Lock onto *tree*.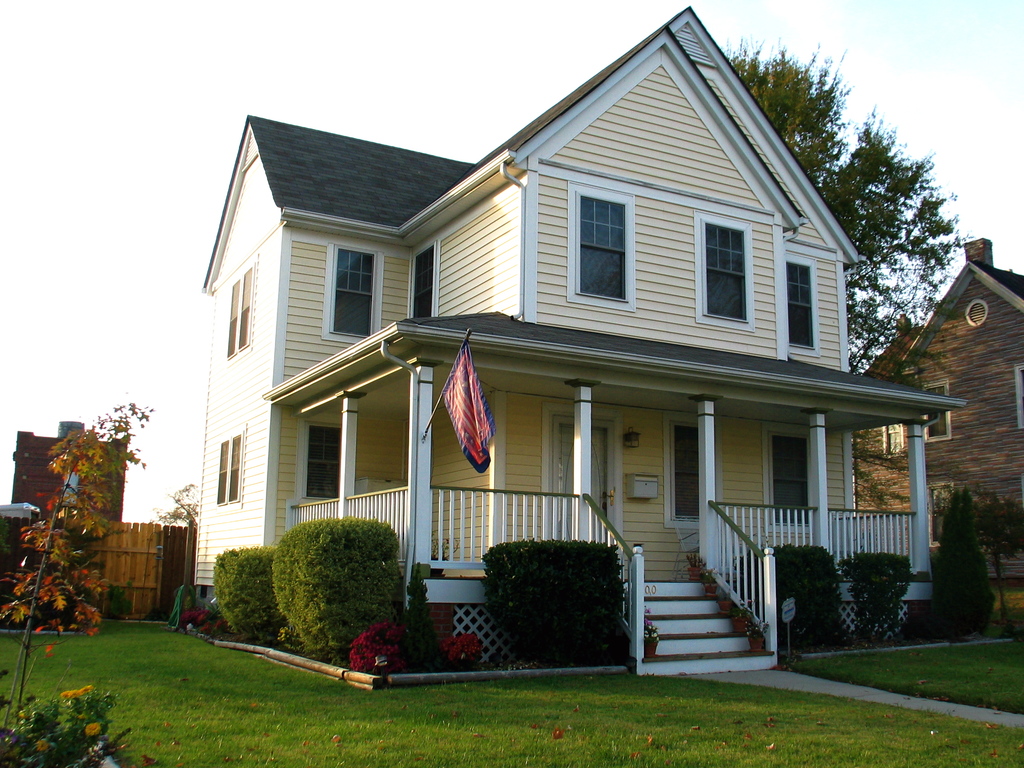
Locked: [left=723, top=32, right=964, bottom=511].
